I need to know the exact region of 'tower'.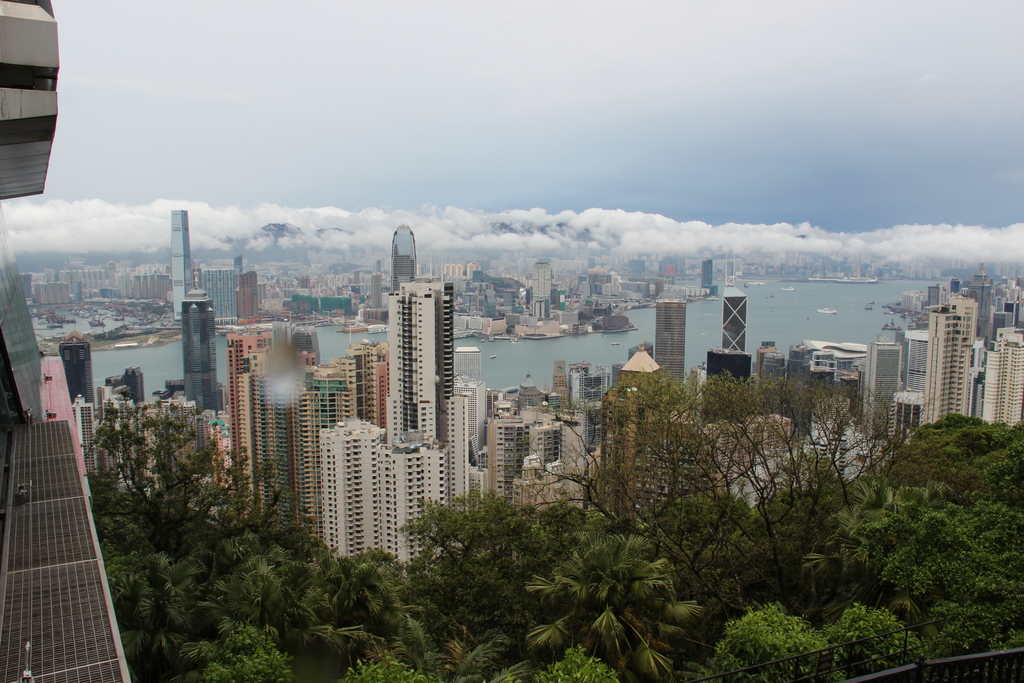
Region: locate(970, 259, 989, 336).
